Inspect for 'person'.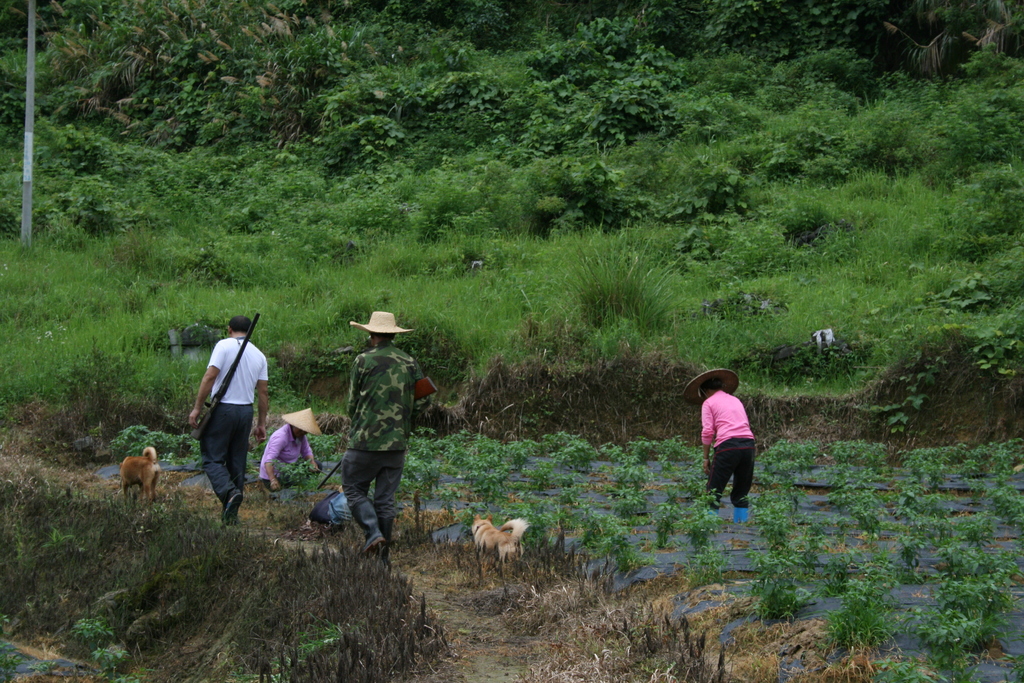
Inspection: bbox(328, 310, 429, 566).
